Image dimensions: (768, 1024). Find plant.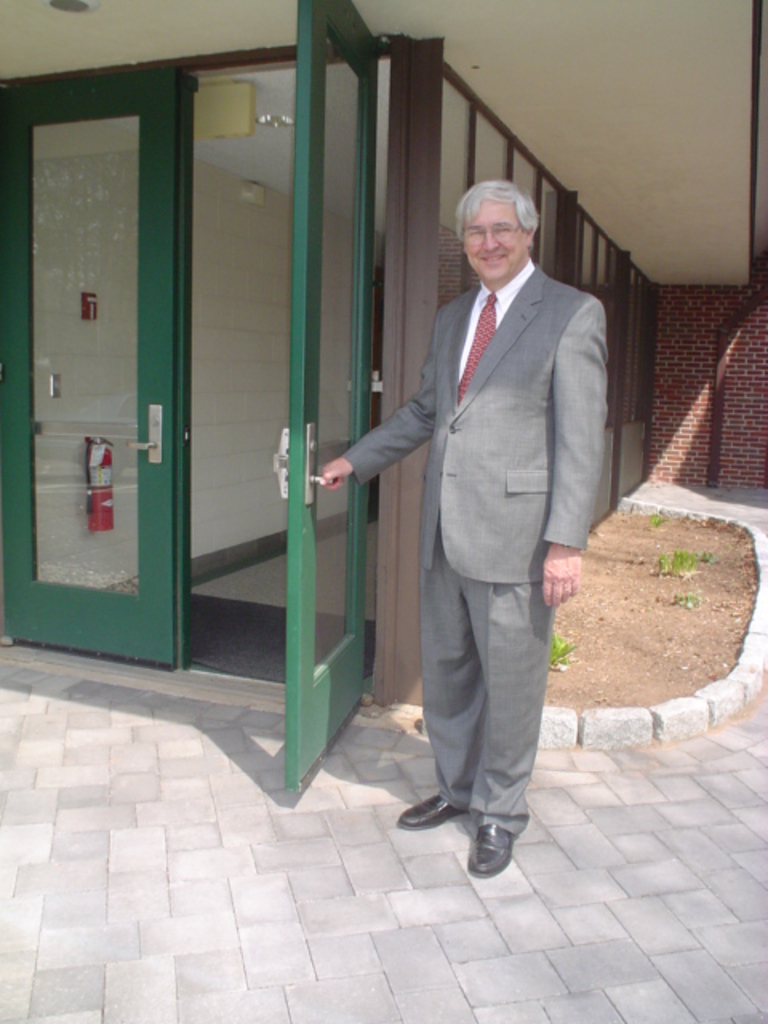
x1=650, y1=509, x2=661, y2=528.
